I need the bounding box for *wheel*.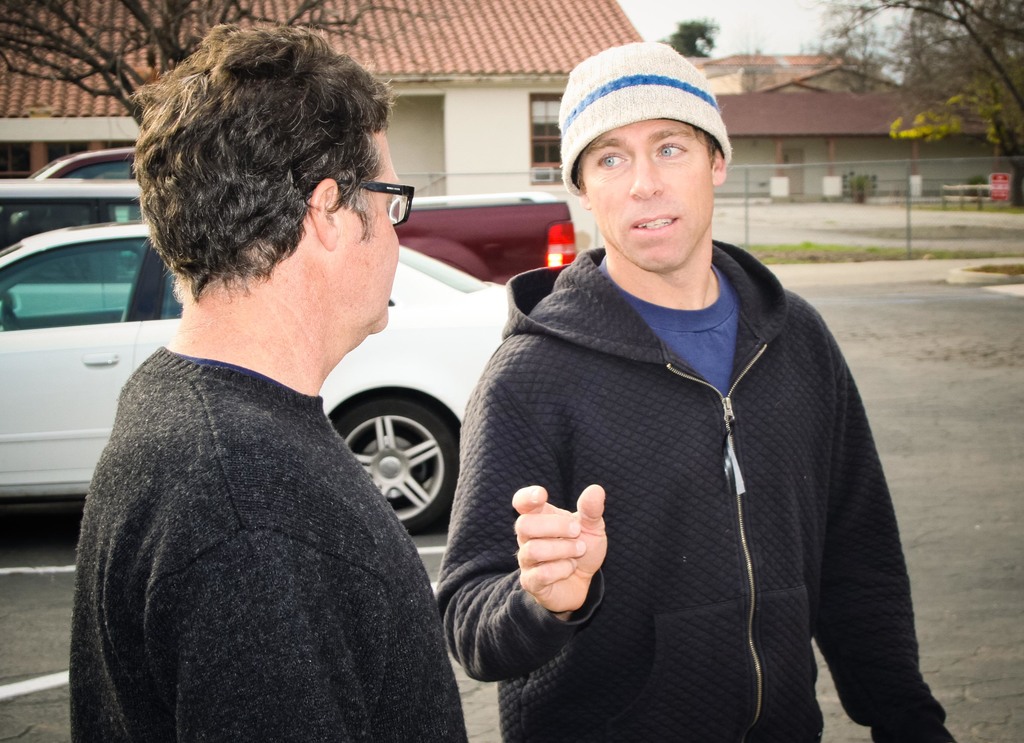
Here it is: [x1=346, y1=392, x2=449, y2=534].
